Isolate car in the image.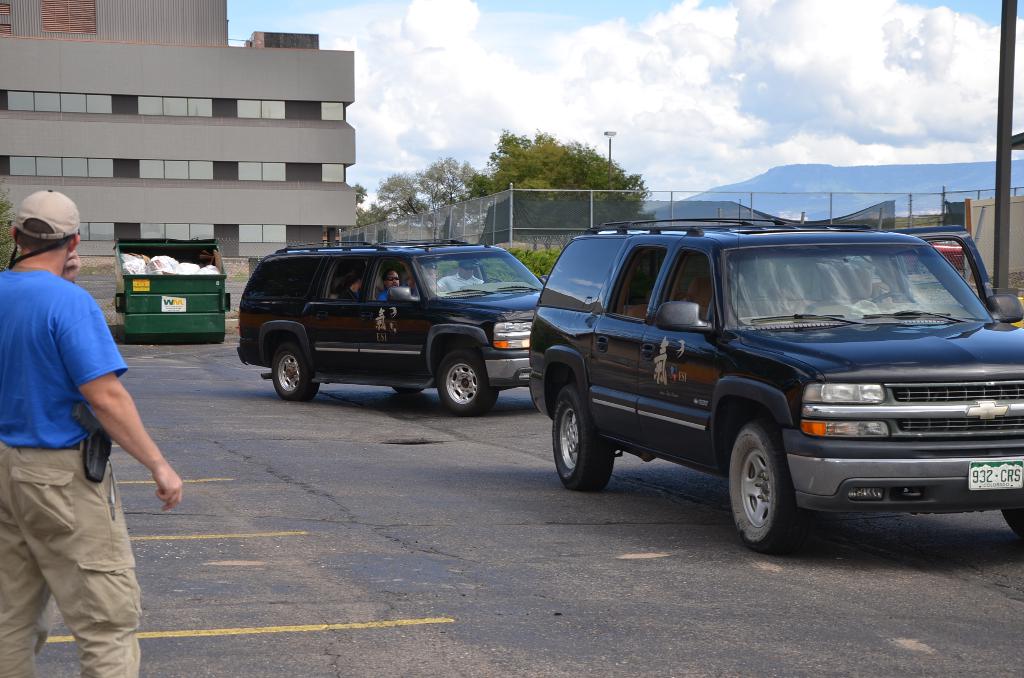
Isolated region: [529,216,1023,550].
